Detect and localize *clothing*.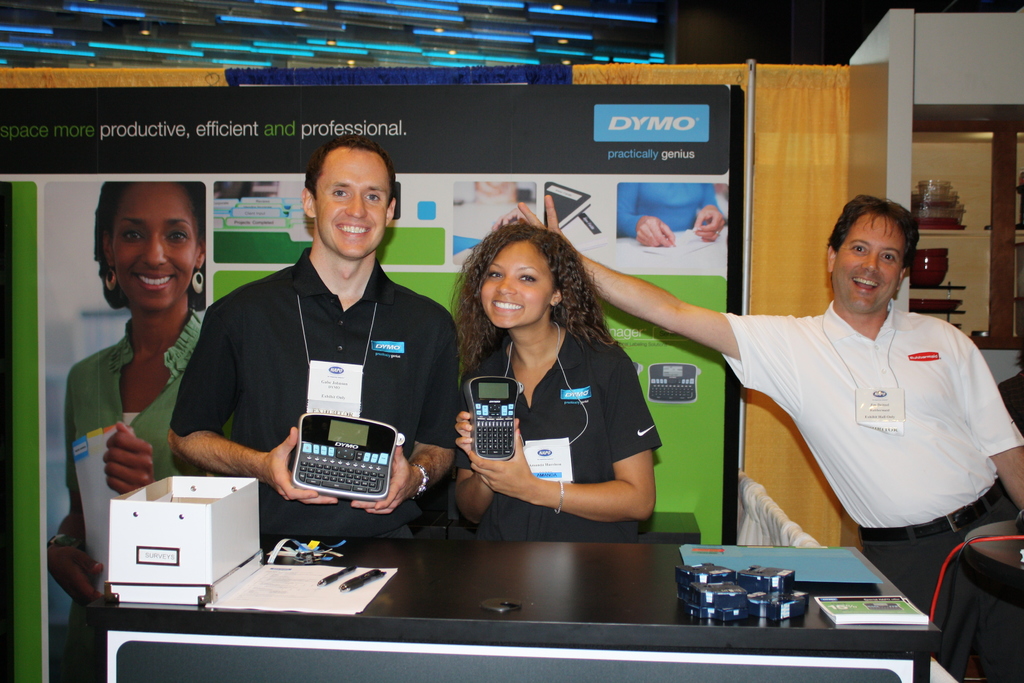
Localized at {"left": 58, "top": 302, "right": 206, "bottom": 657}.
